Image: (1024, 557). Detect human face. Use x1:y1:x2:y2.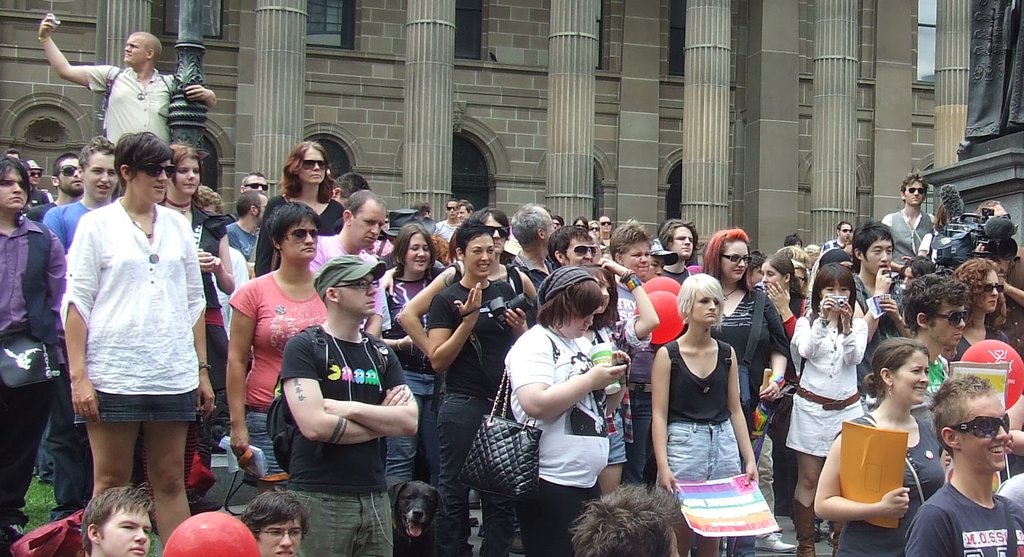
895:350:933:405.
